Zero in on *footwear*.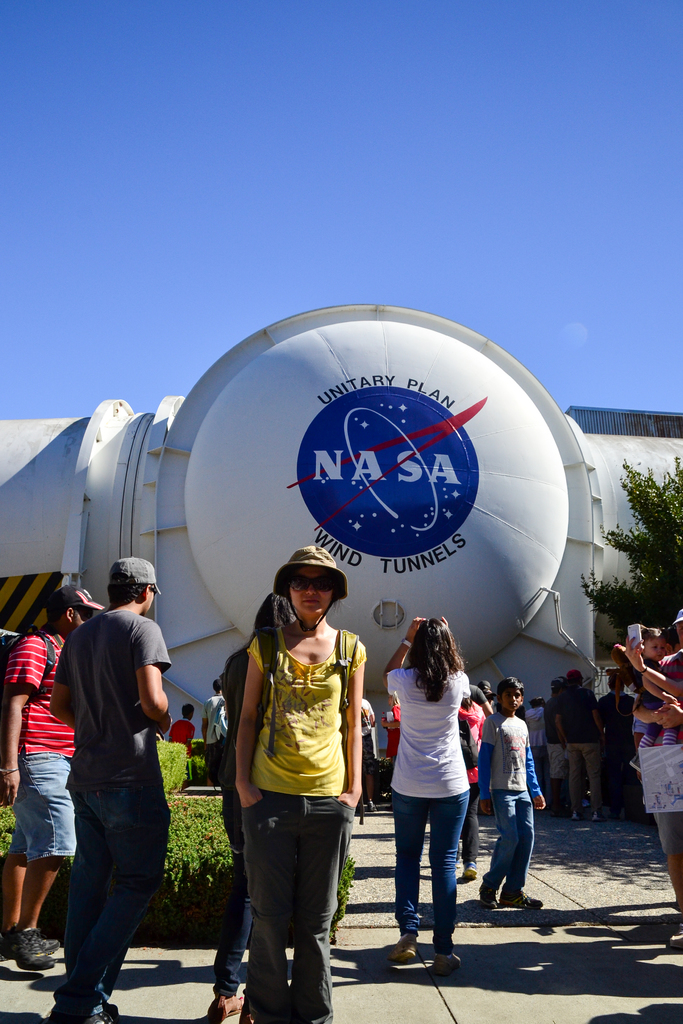
Zeroed in: select_region(366, 801, 378, 811).
